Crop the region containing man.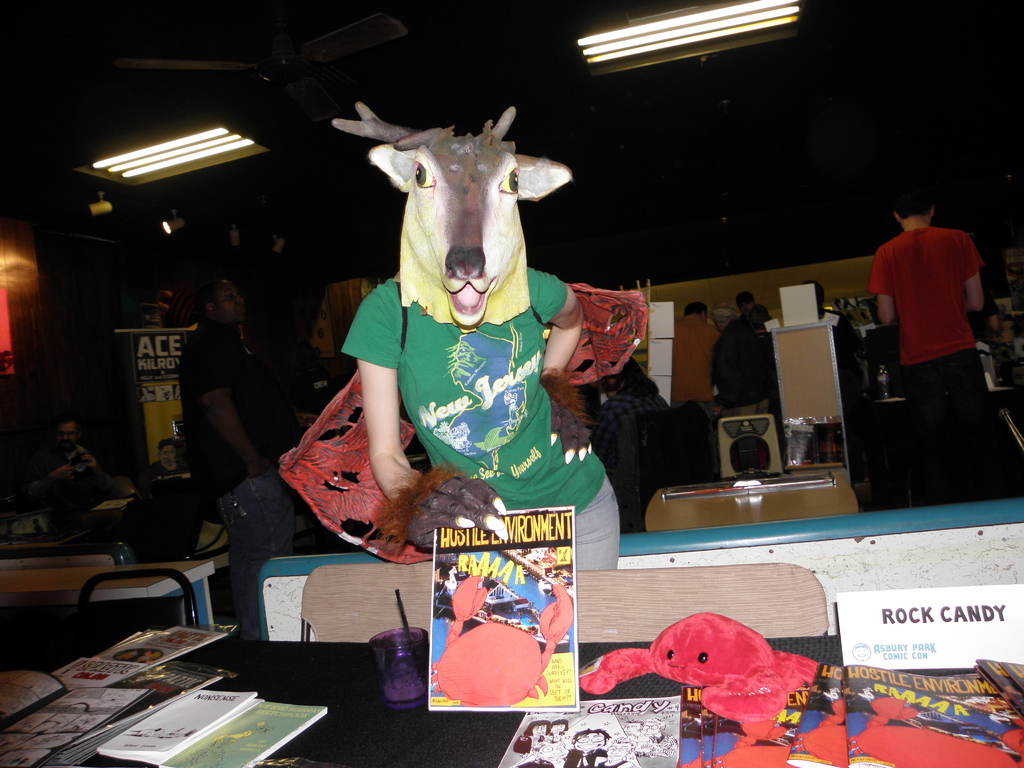
Crop region: (854,188,1008,521).
